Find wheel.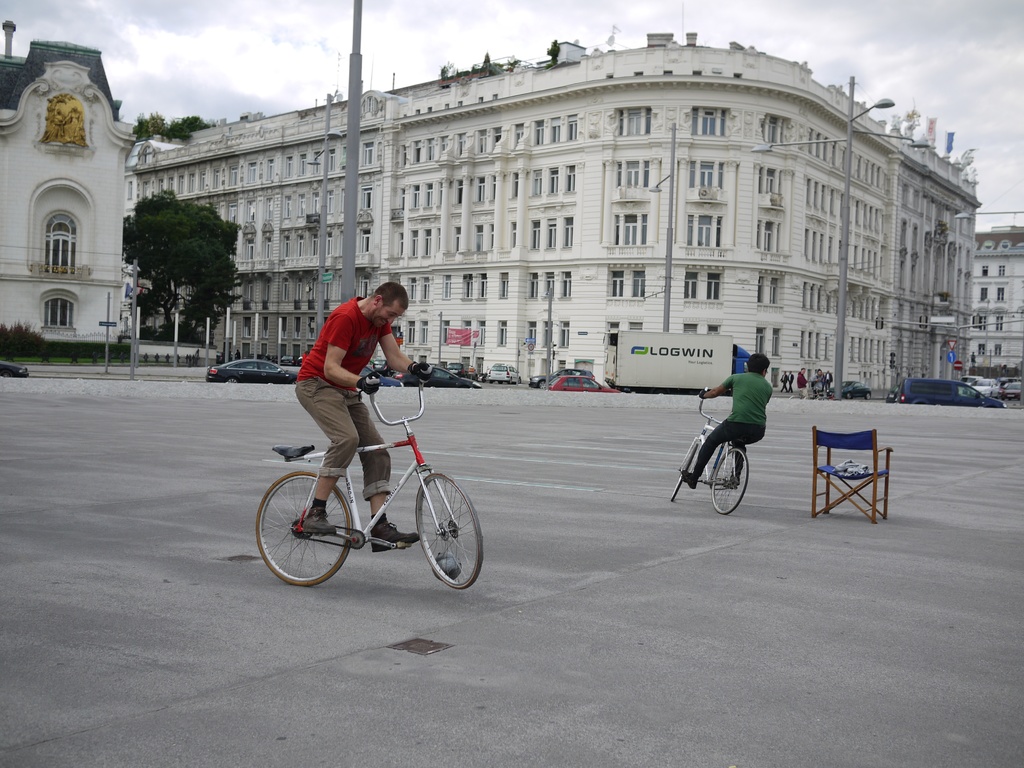
x1=226 y1=373 x2=236 y2=383.
